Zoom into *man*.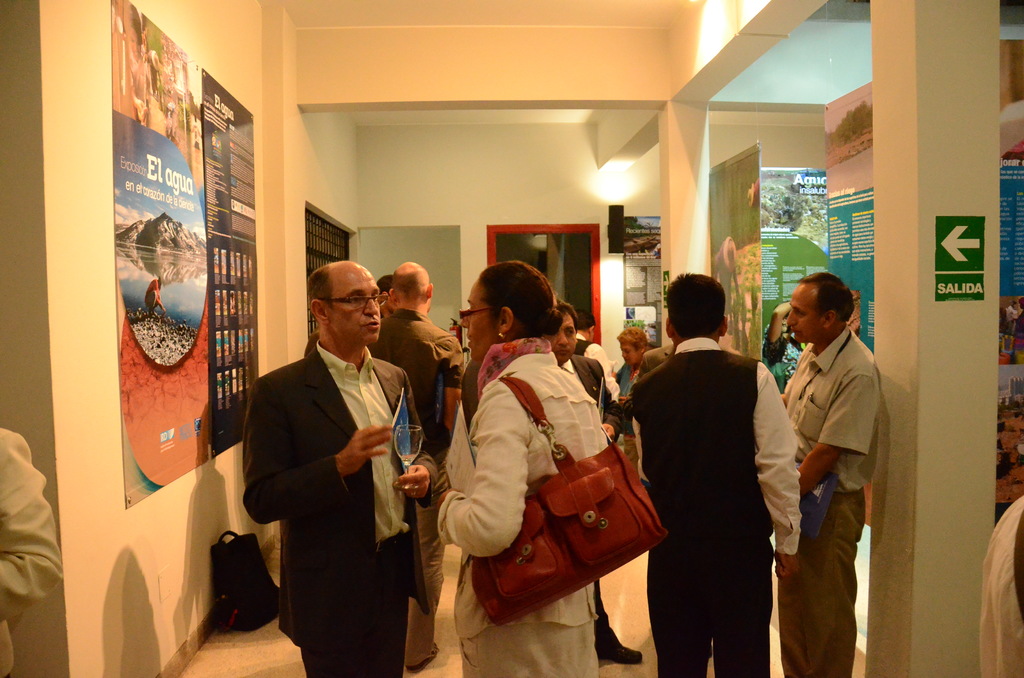
Zoom target: 547, 301, 644, 665.
